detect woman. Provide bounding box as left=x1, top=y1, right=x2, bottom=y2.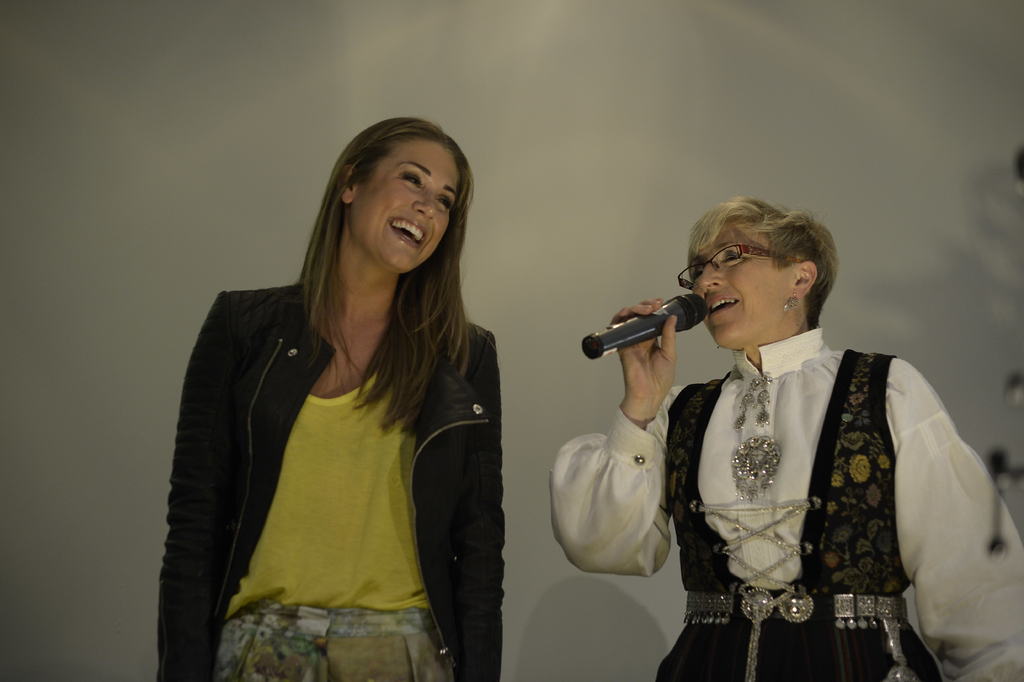
left=148, top=101, right=527, bottom=681.
